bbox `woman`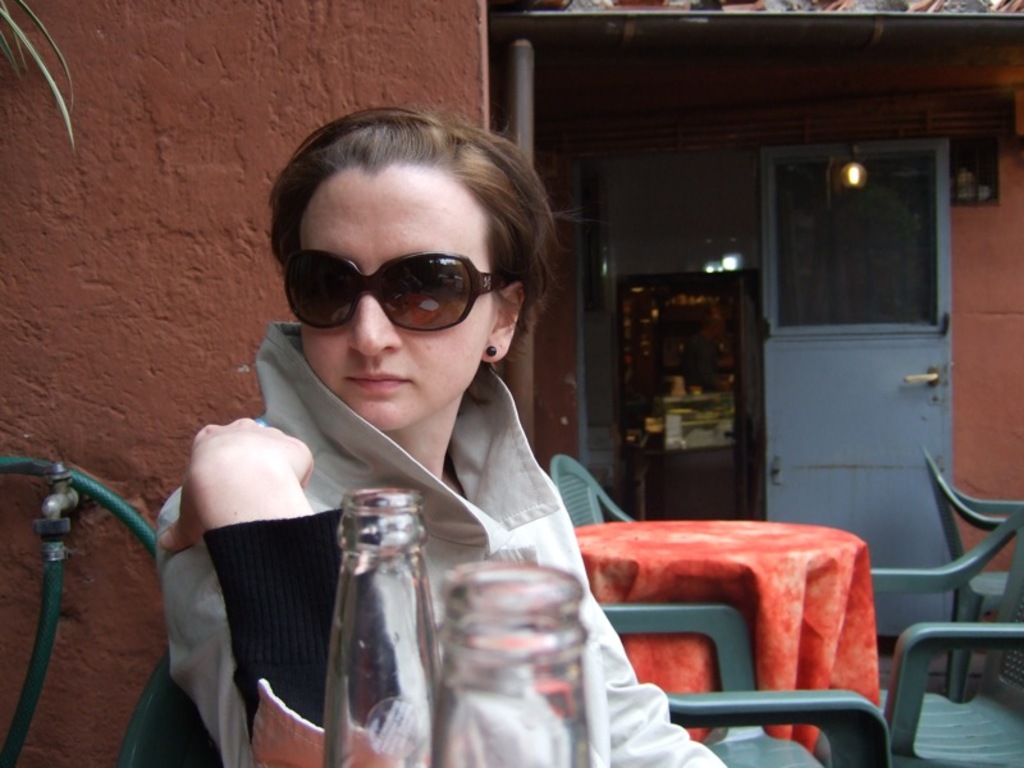
x1=143 y1=96 x2=655 y2=750
